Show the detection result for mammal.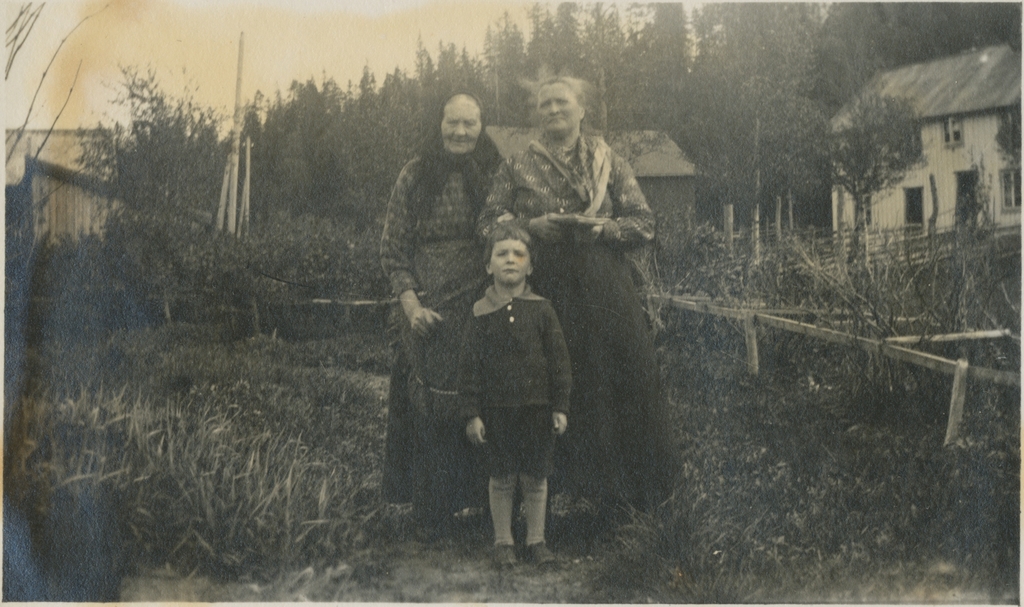
(left=475, top=72, right=690, bottom=547).
